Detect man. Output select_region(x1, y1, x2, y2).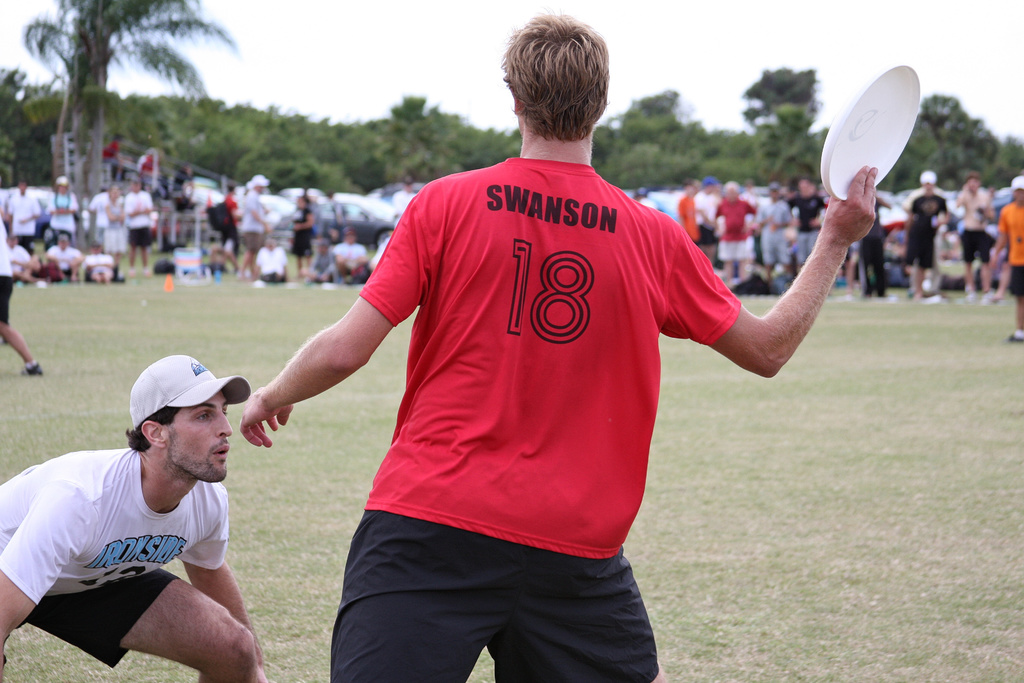
select_region(231, 10, 882, 682).
